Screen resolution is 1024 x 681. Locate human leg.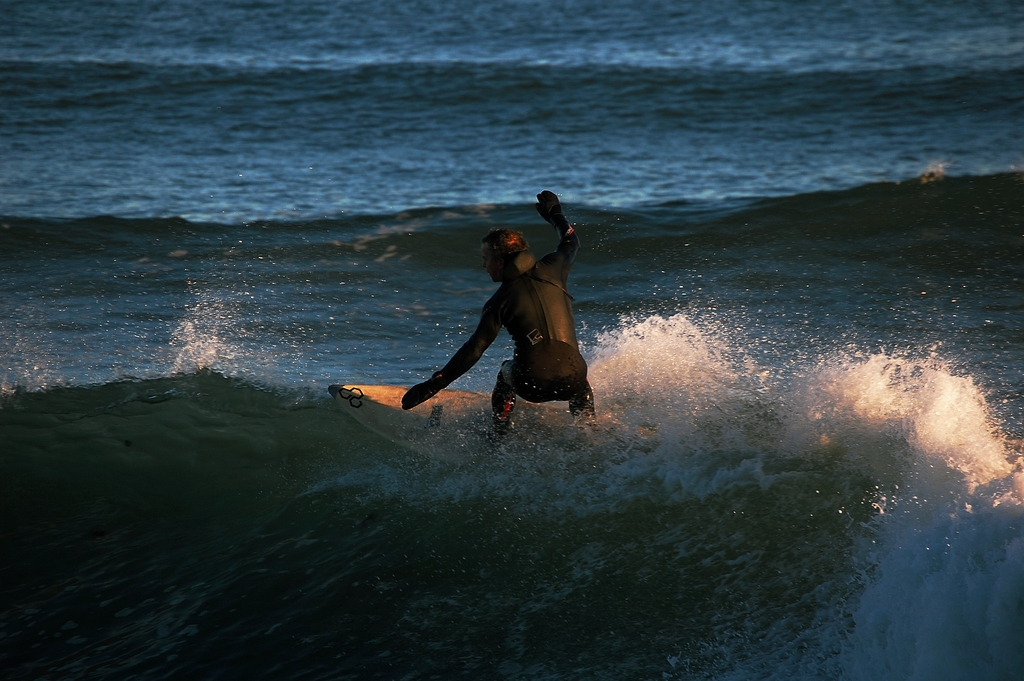
[489, 360, 534, 429].
